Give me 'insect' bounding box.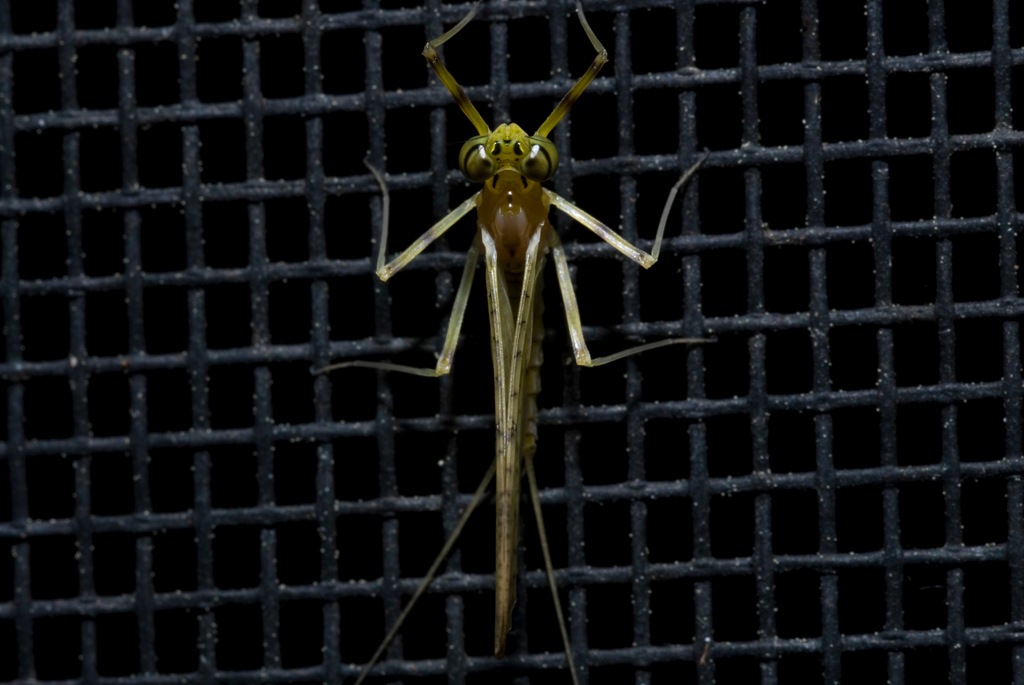
311,0,710,681.
